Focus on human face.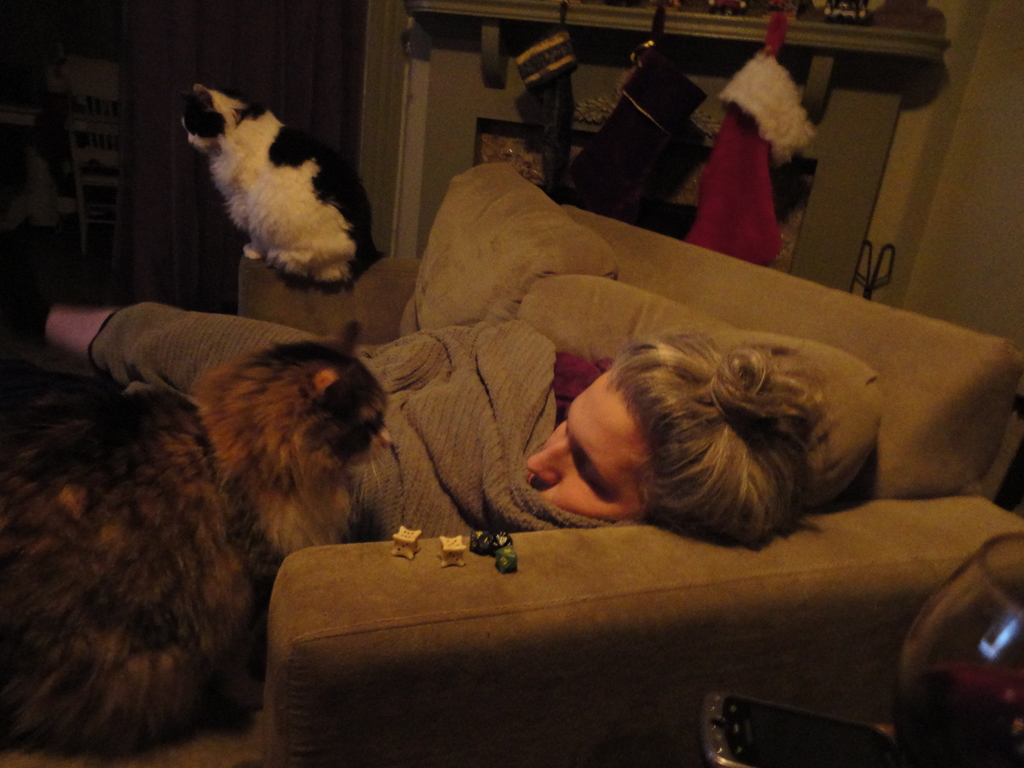
Focused at <region>530, 372, 645, 516</region>.
